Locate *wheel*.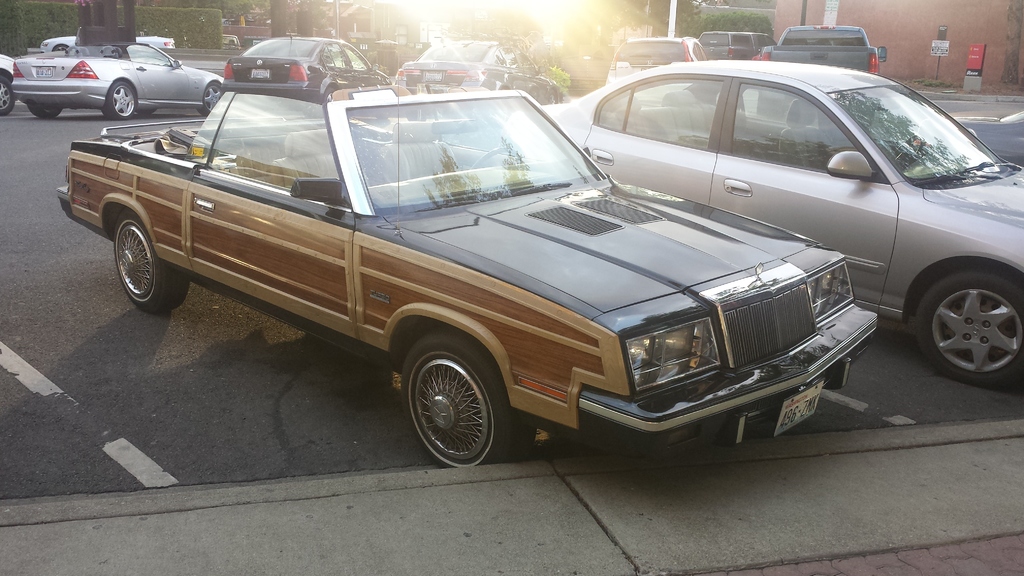
Bounding box: <box>911,266,1023,390</box>.
